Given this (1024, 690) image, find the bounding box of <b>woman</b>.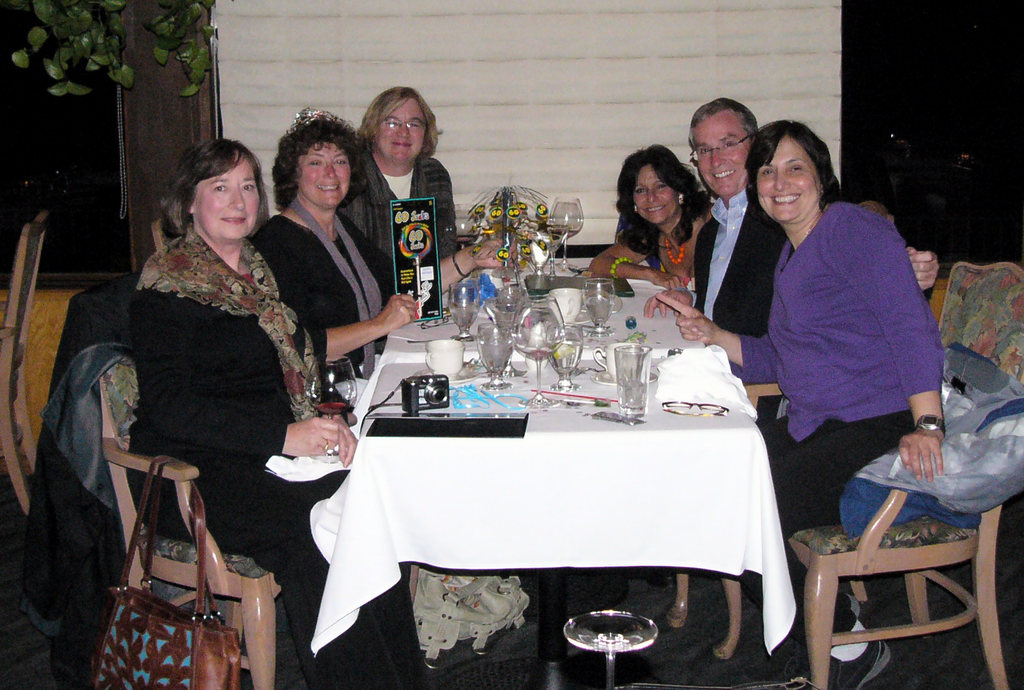
<box>561,140,709,313</box>.
